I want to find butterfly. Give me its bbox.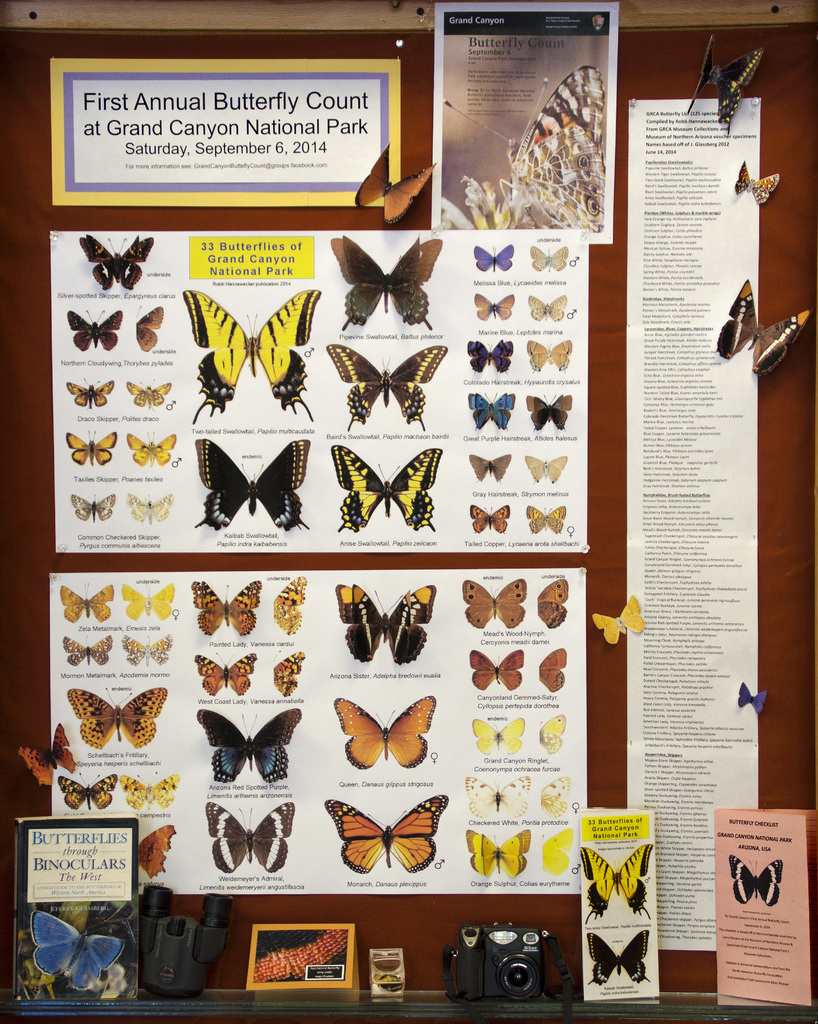
<box>470,717,526,755</box>.
